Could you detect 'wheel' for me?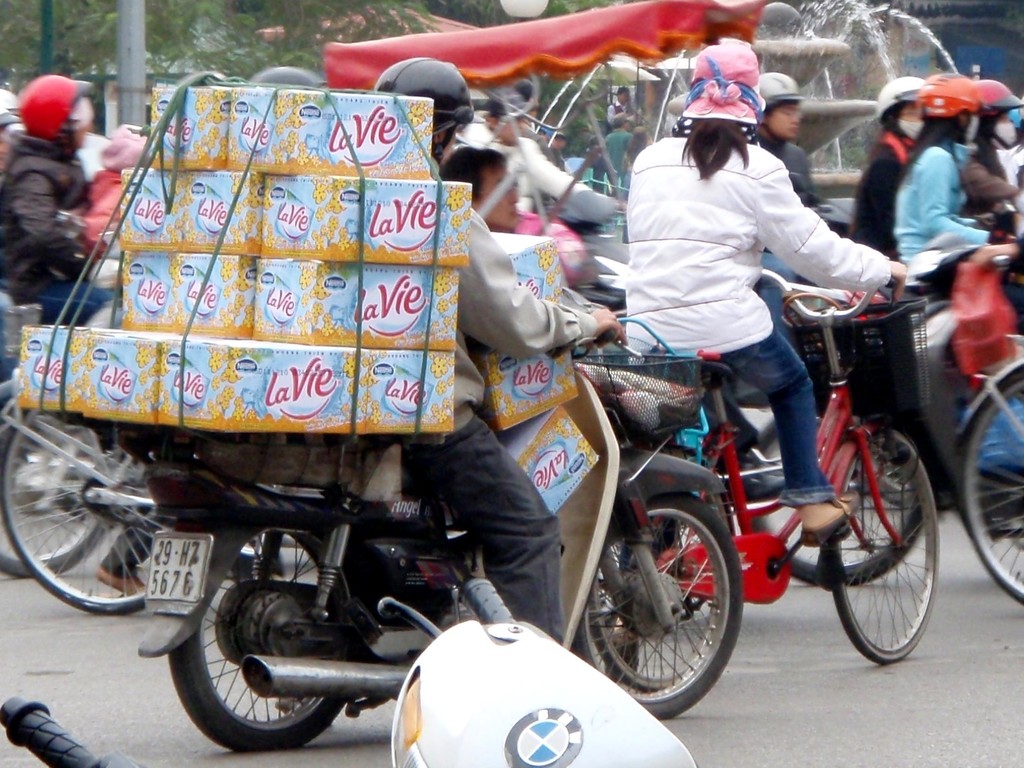
Detection result: (left=961, top=374, right=1023, bottom=603).
